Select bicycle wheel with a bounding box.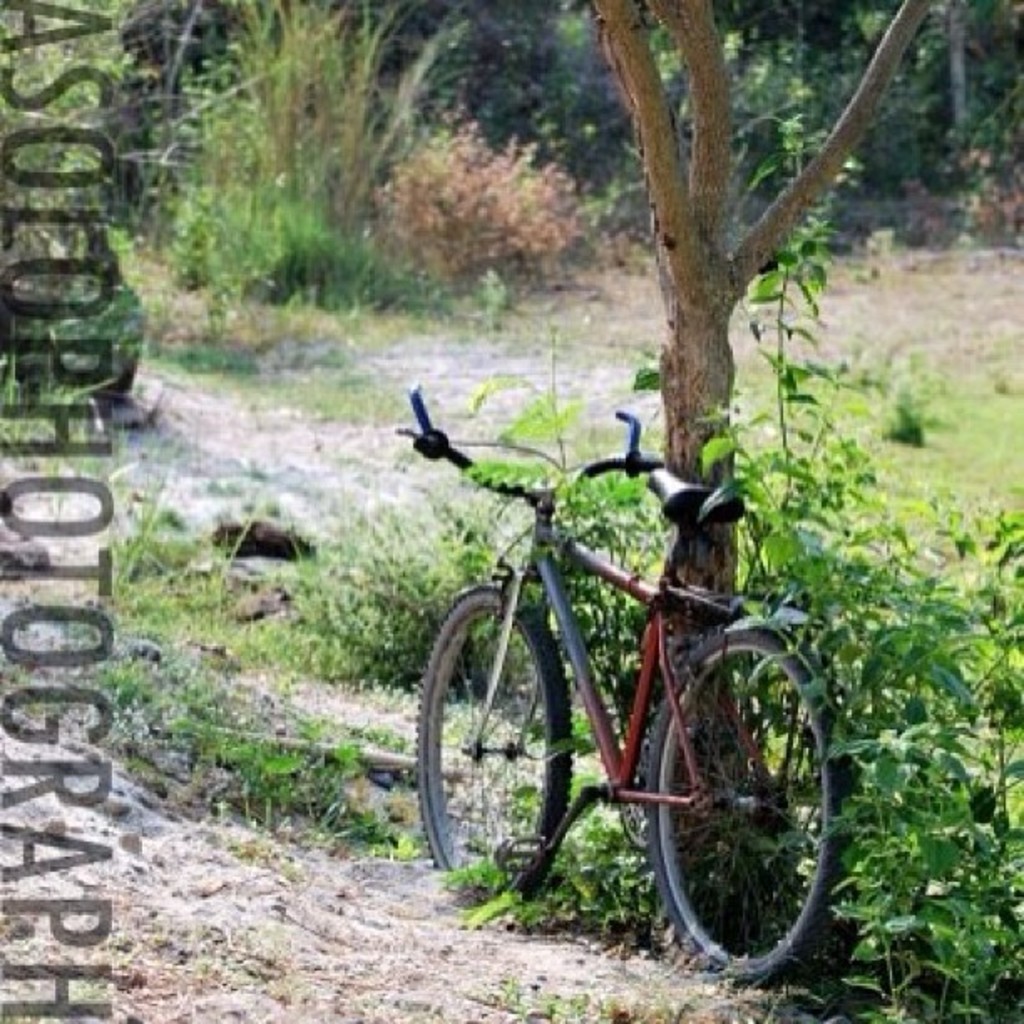
bbox=(405, 579, 571, 914).
